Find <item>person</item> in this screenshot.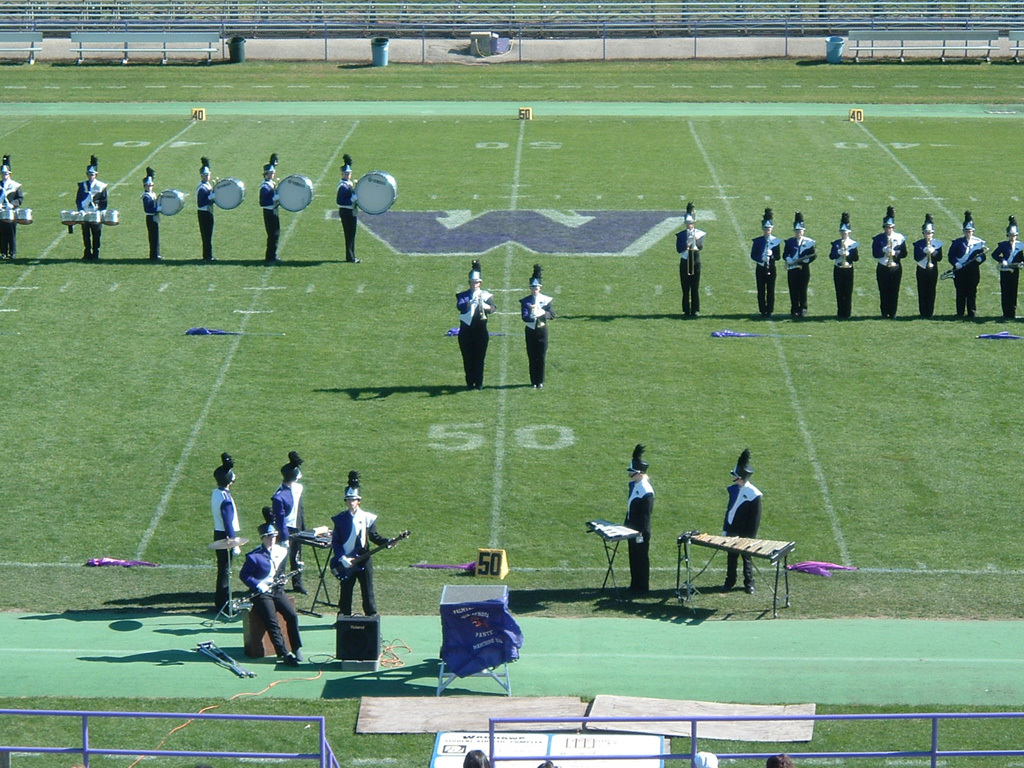
The bounding box for <item>person</item> is [x1=340, y1=156, x2=360, y2=263].
